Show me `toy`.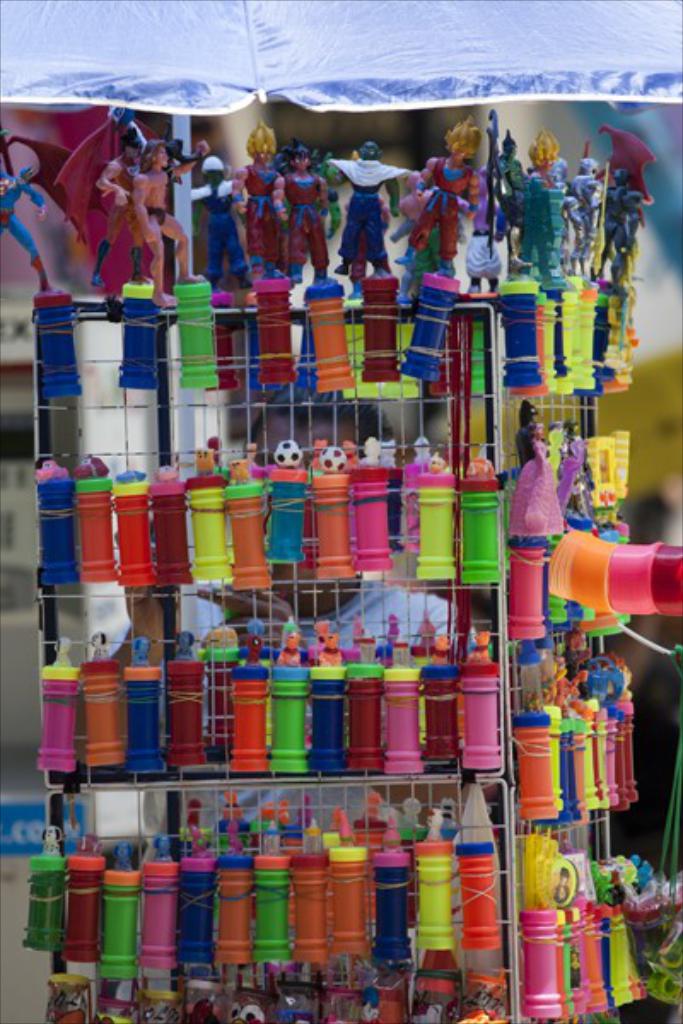
`toy` is here: bbox(382, 664, 427, 778).
